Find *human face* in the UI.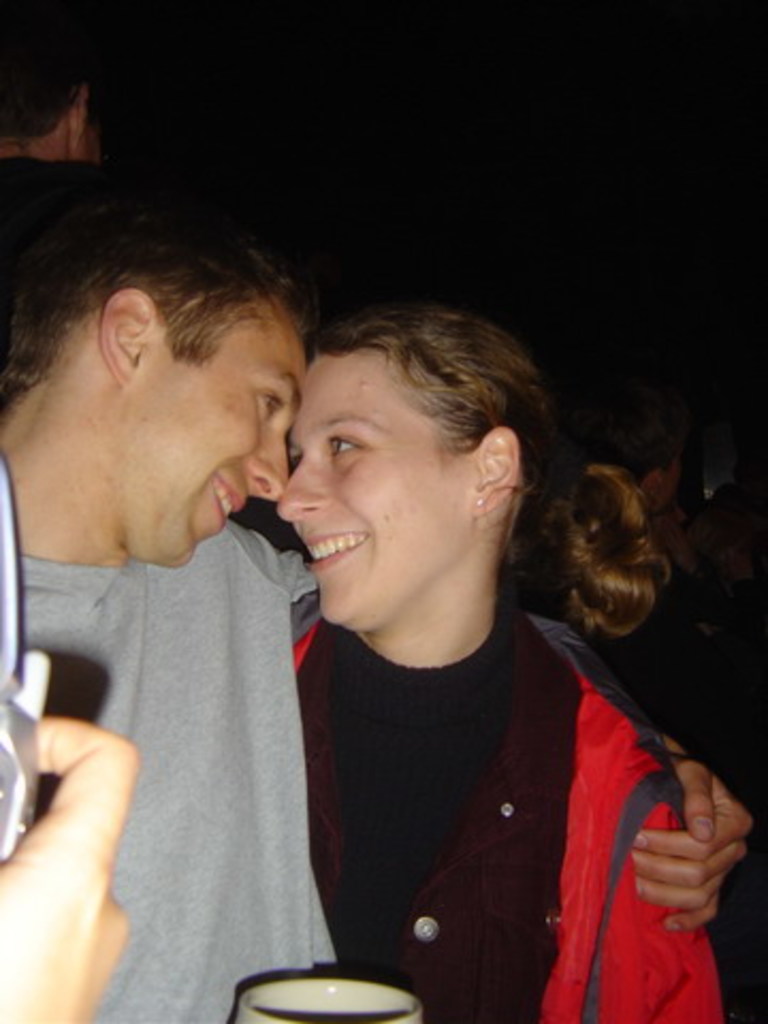
UI element at [x1=273, y1=352, x2=465, y2=627].
